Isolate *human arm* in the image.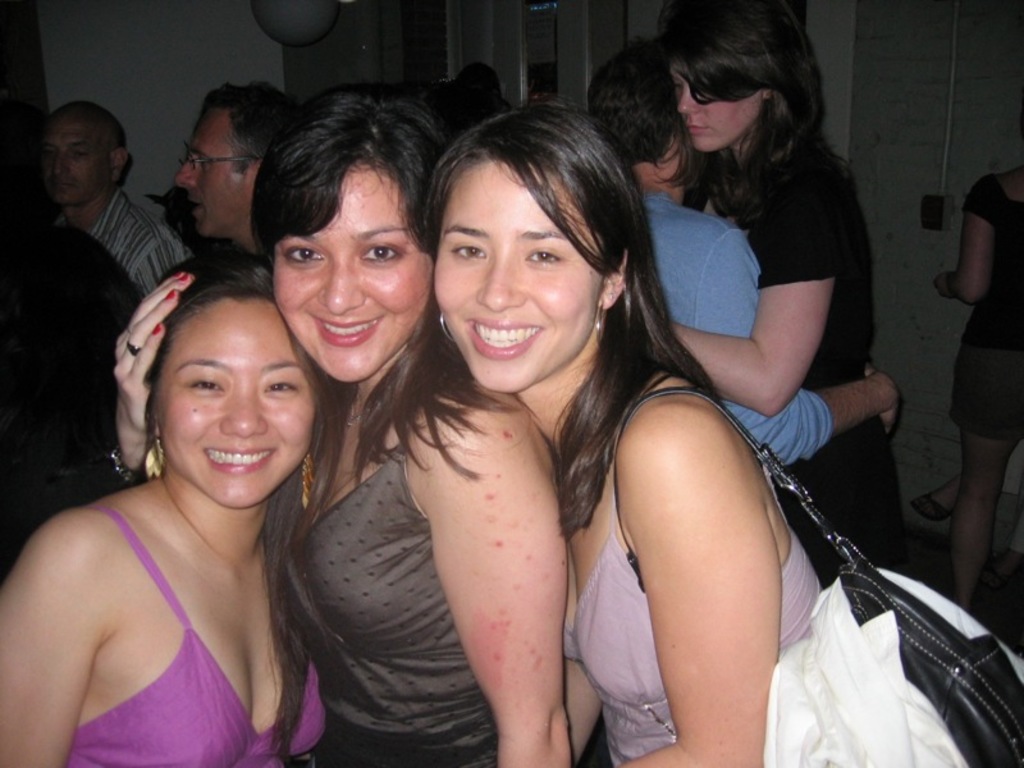
Isolated region: region(916, 183, 1010, 302).
